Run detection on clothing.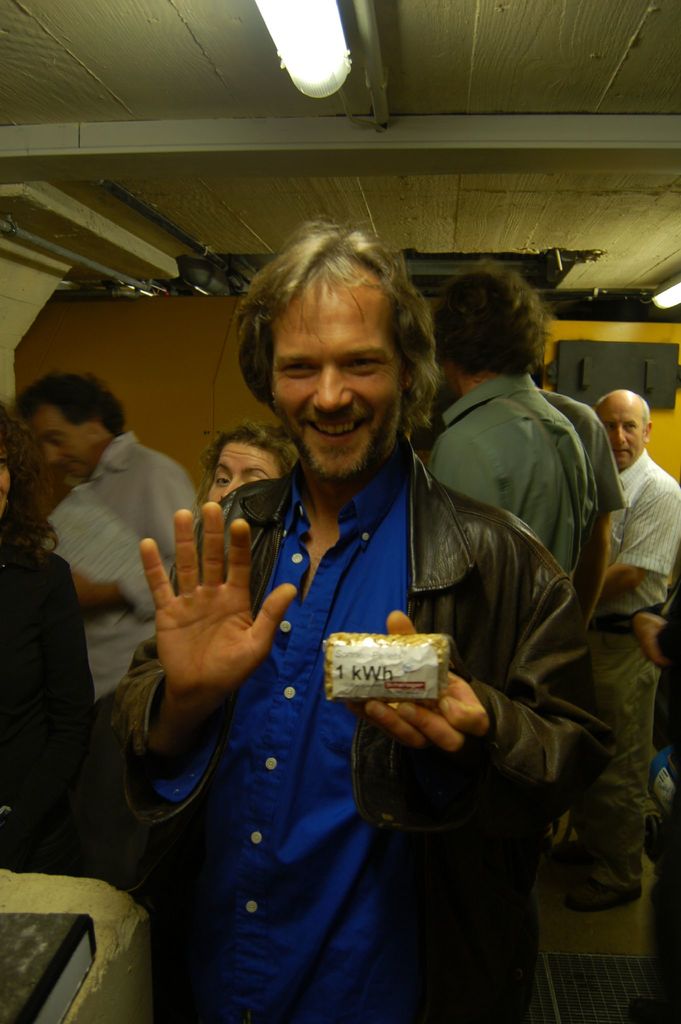
Result: x1=0 y1=542 x2=94 y2=876.
